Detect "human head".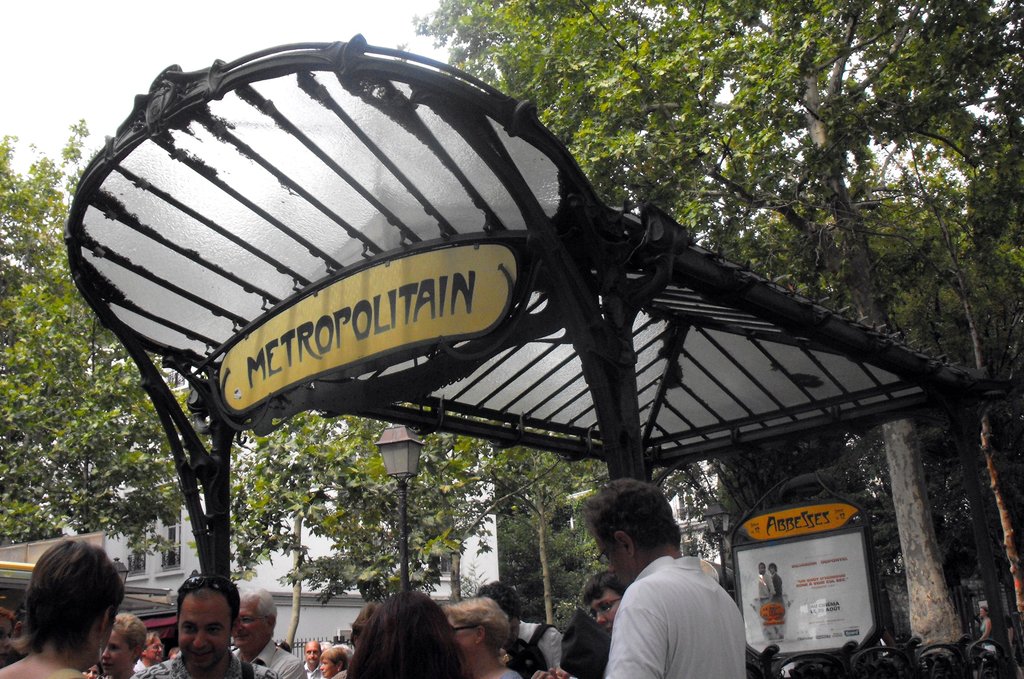
Detected at 771 563 777 577.
